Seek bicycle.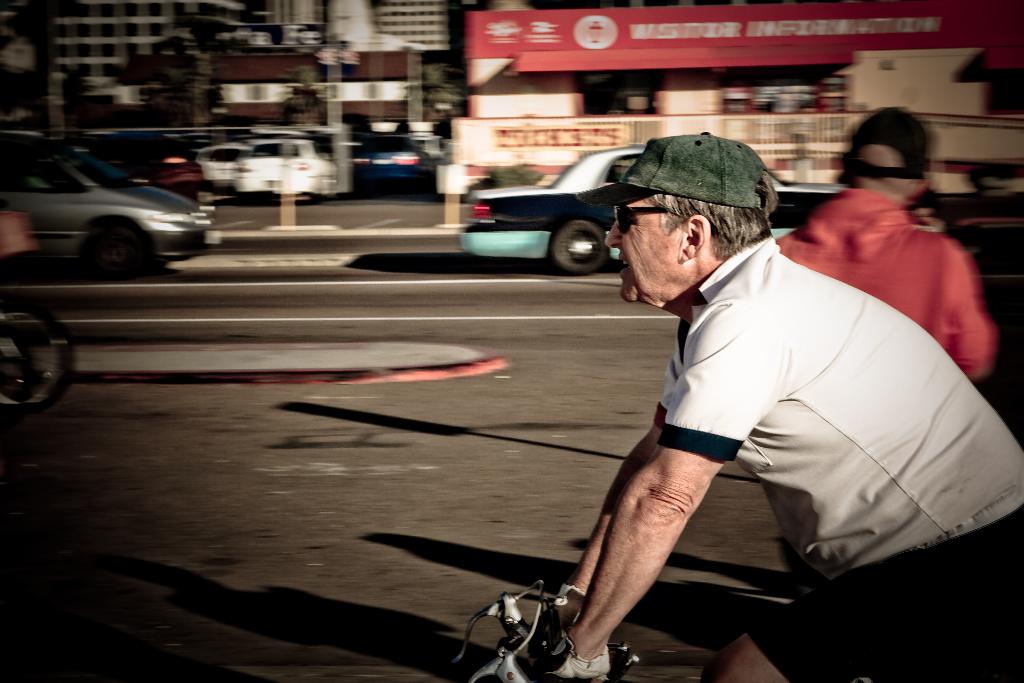
{"left": 0, "top": 256, "right": 79, "bottom": 421}.
